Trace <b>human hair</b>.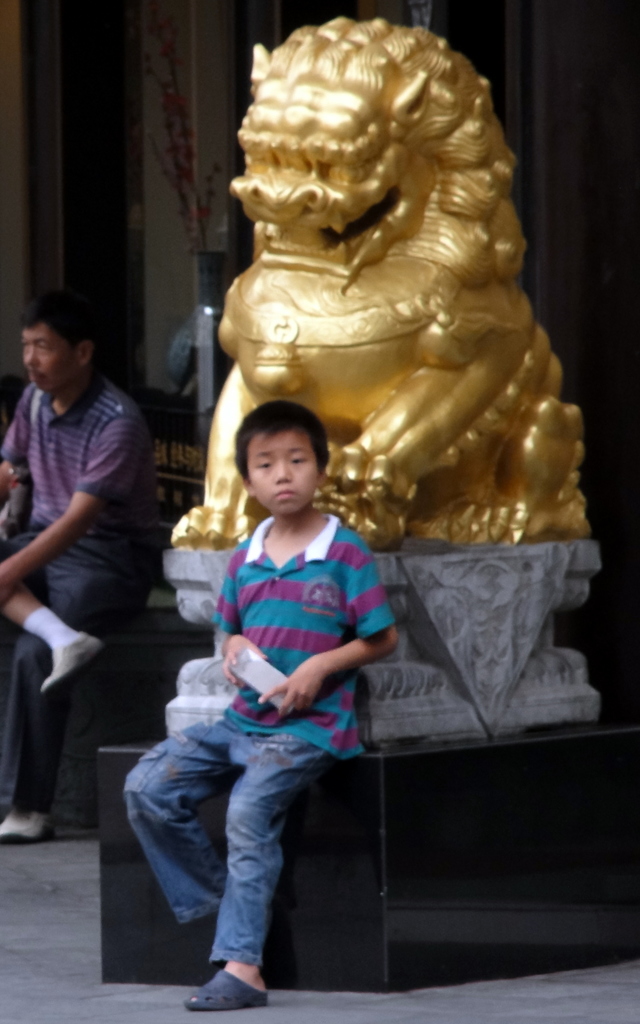
Traced to [left=18, top=294, right=95, bottom=357].
